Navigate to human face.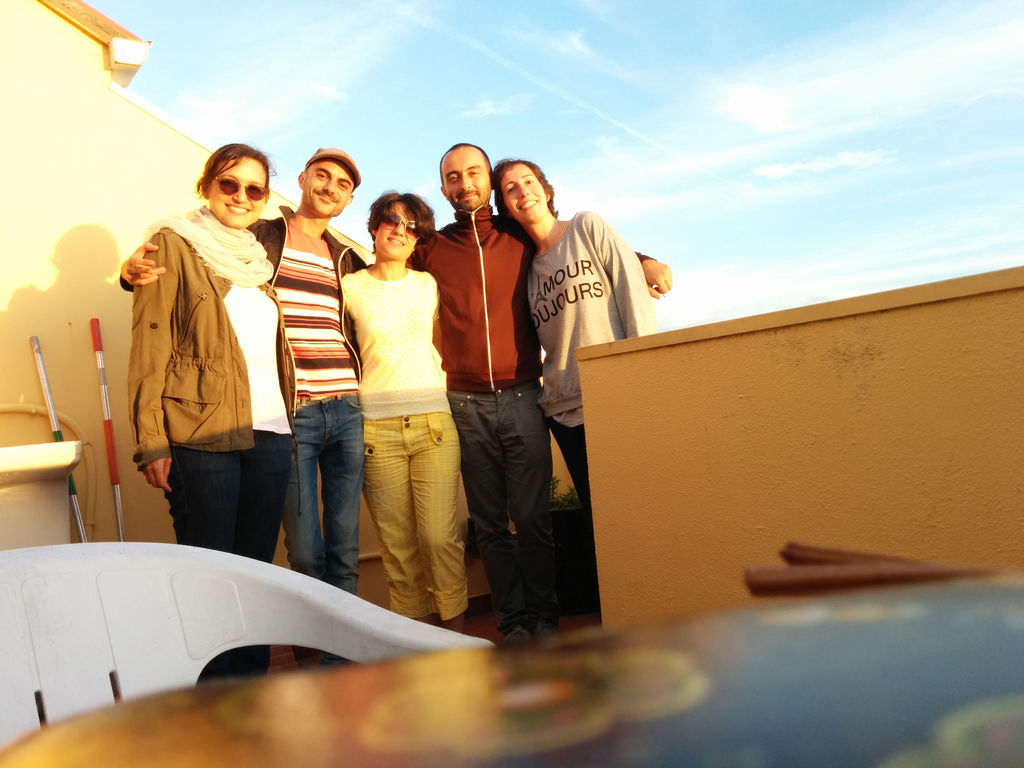
Navigation target: 366,198,417,262.
